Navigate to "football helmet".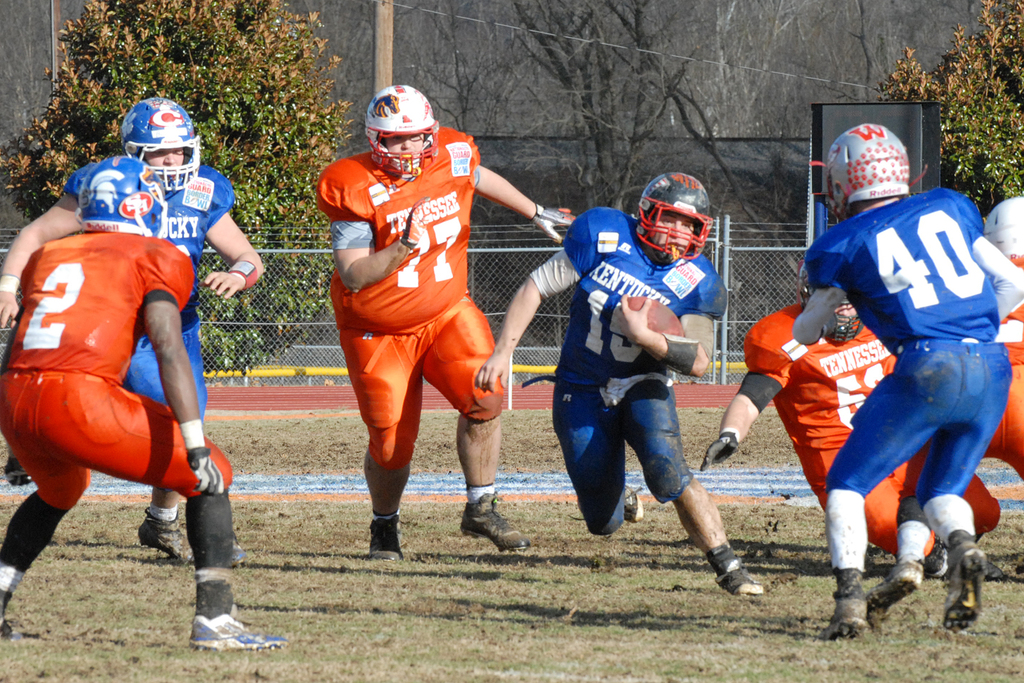
Navigation target: <box>634,173,722,266</box>.
